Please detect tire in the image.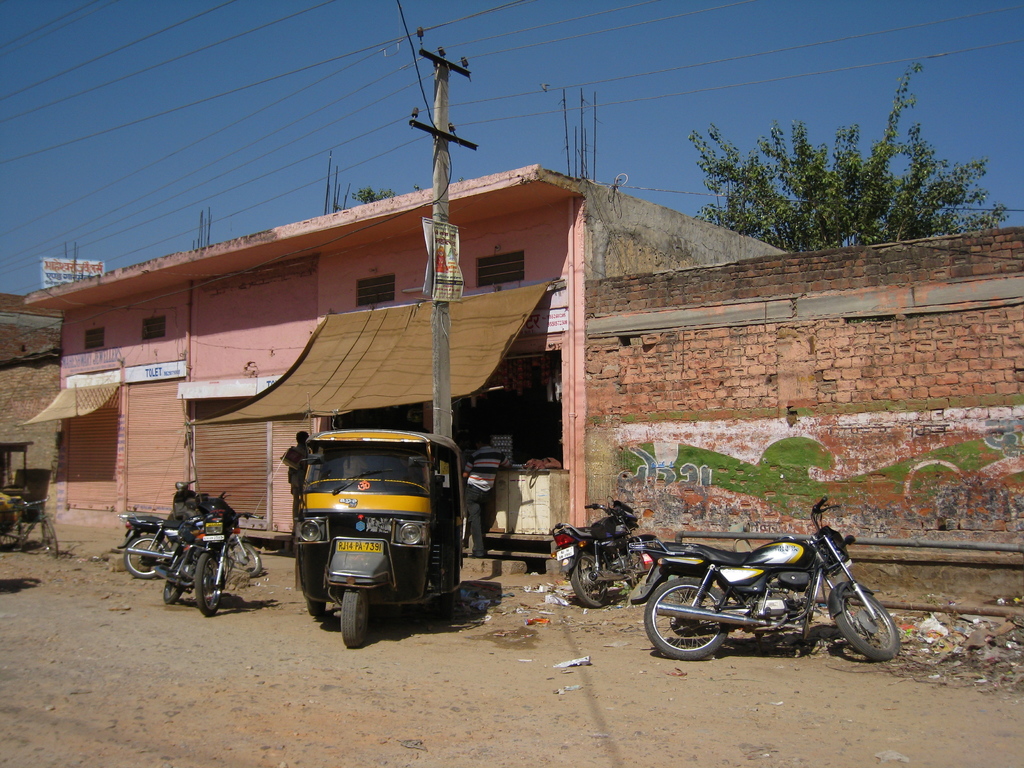
(x1=195, y1=549, x2=225, y2=616).
